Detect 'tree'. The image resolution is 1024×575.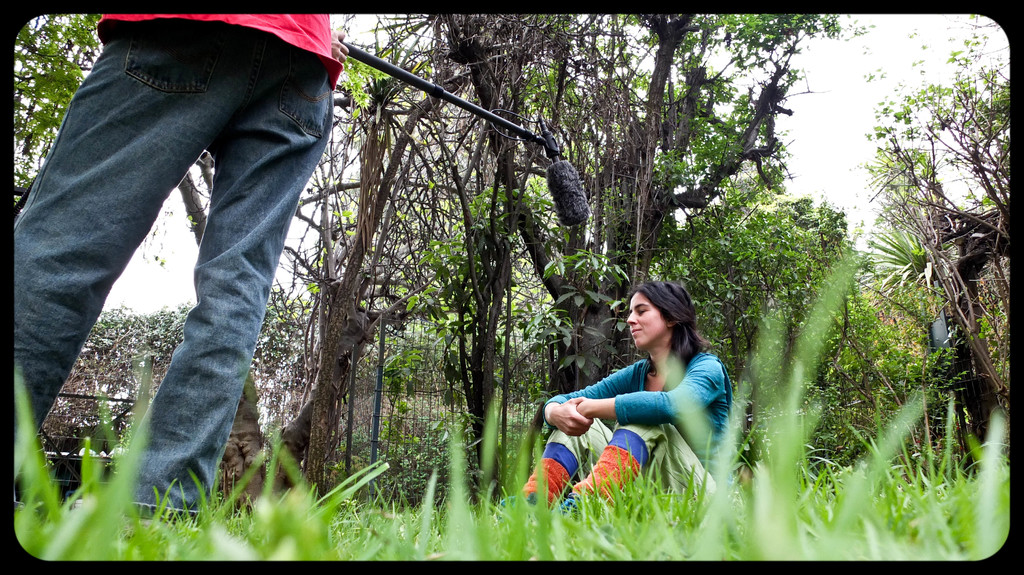
bbox(925, 0, 1023, 494).
